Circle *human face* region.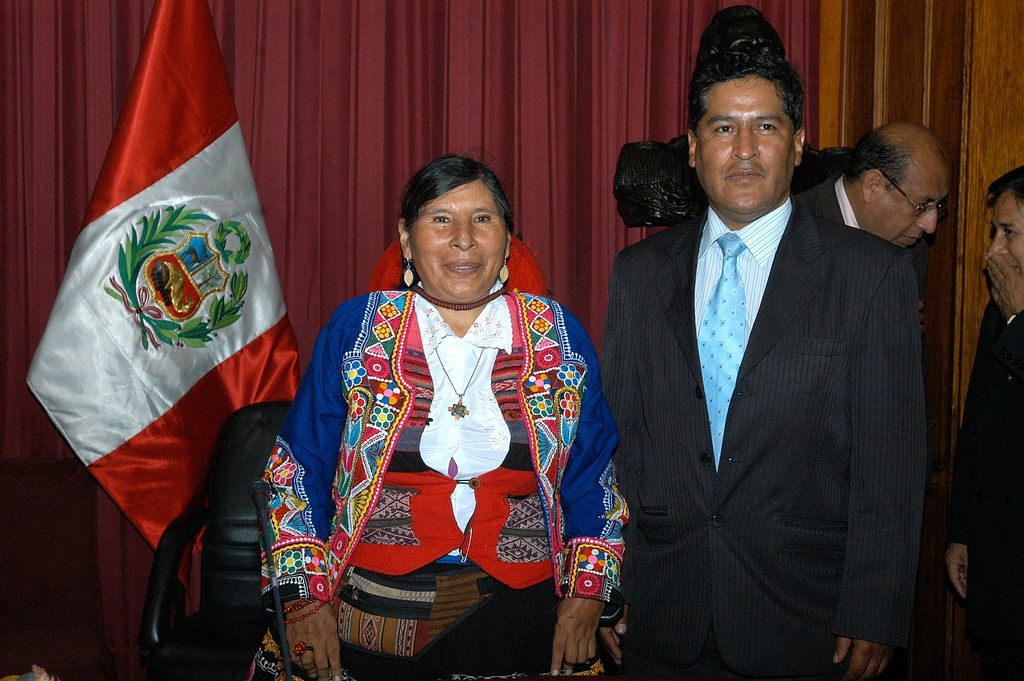
Region: left=410, top=181, right=506, bottom=293.
